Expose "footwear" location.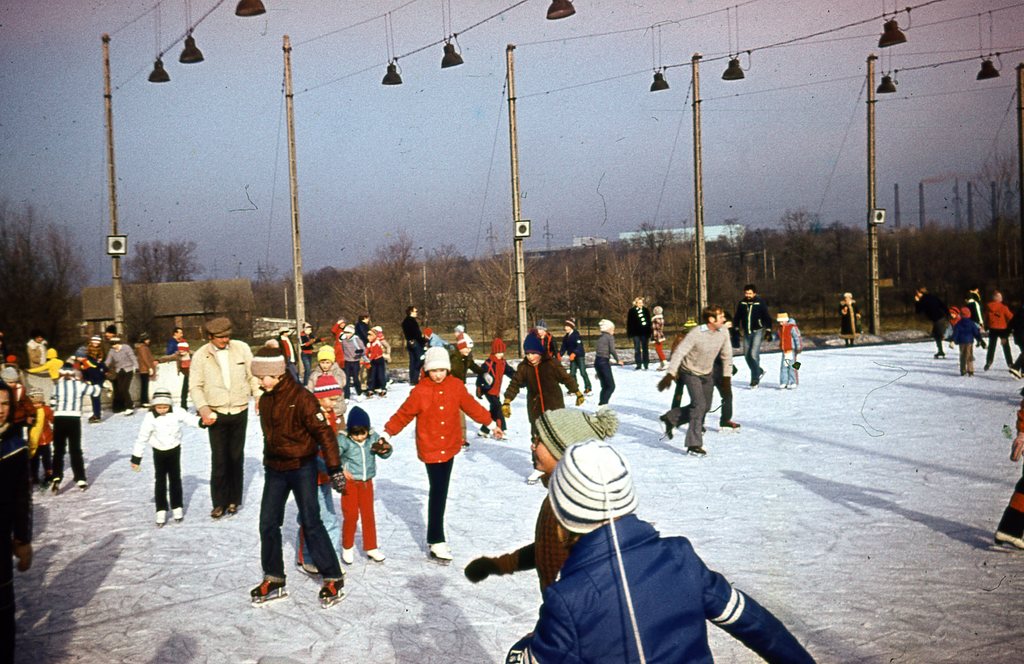
Exposed at <box>116,408,121,411</box>.
